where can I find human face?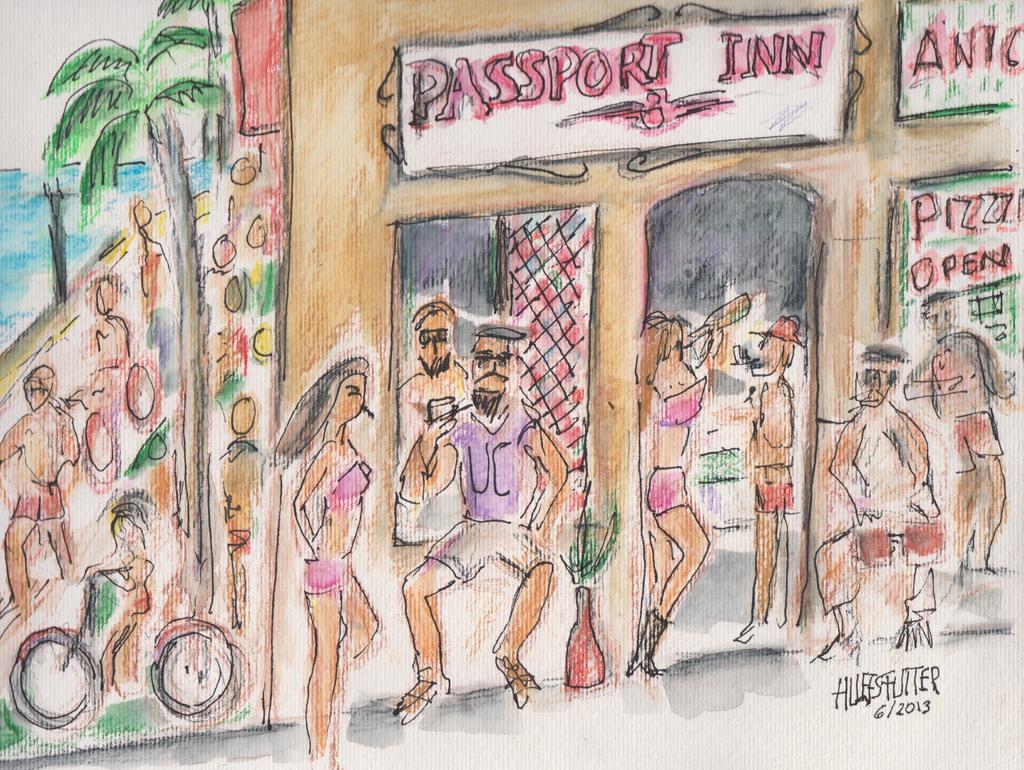
You can find it at crop(332, 373, 368, 421).
